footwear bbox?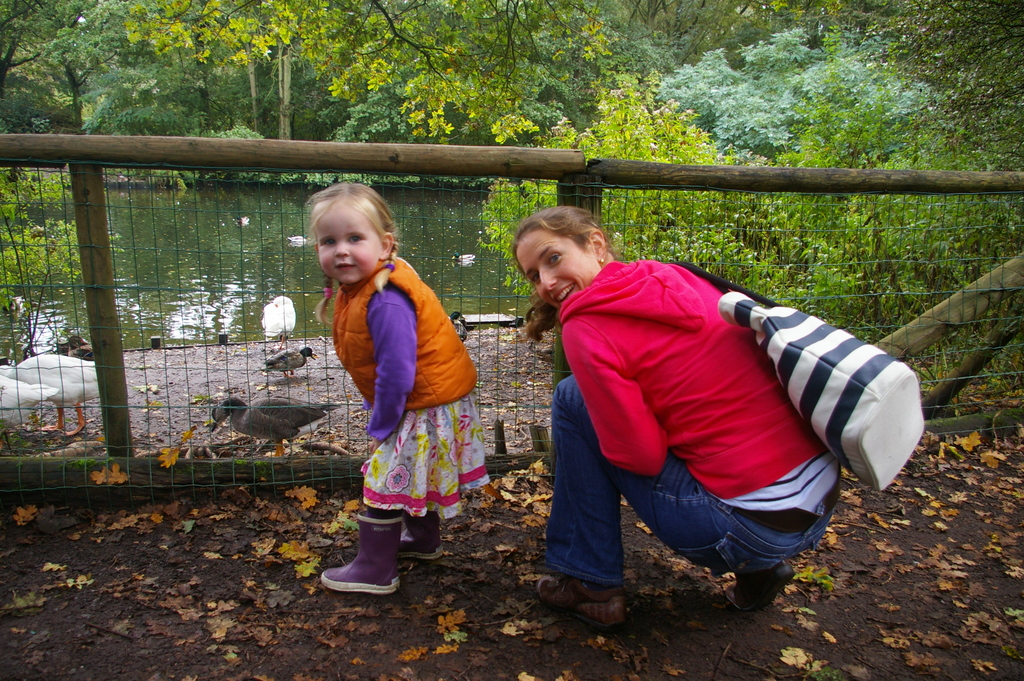
l=399, t=507, r=445, b=561
